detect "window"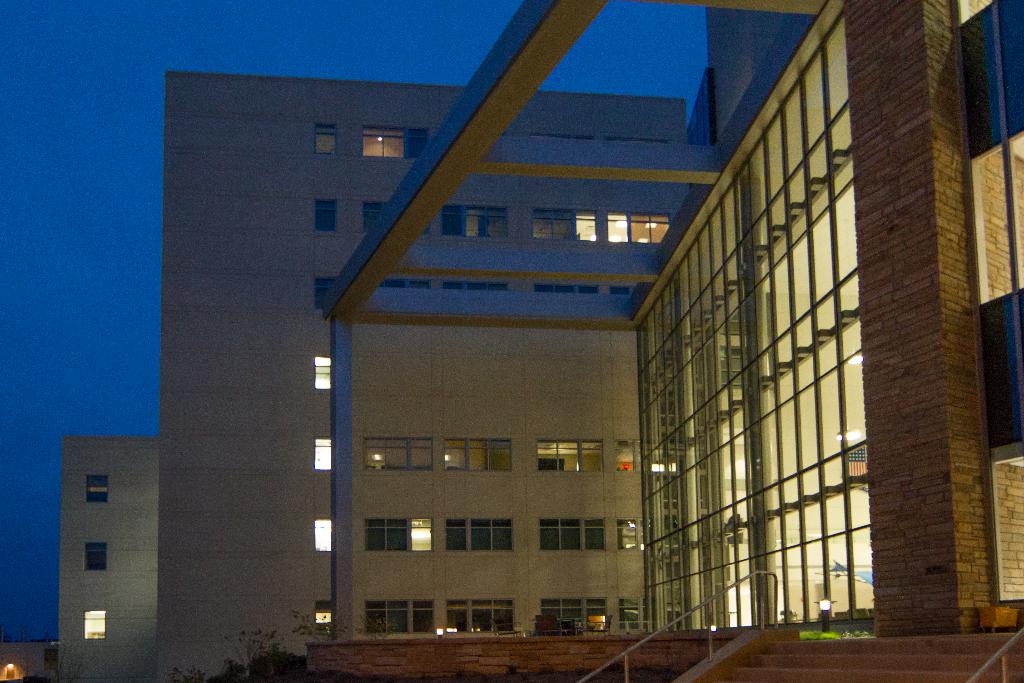
rect(603, 202, 676, 251)
